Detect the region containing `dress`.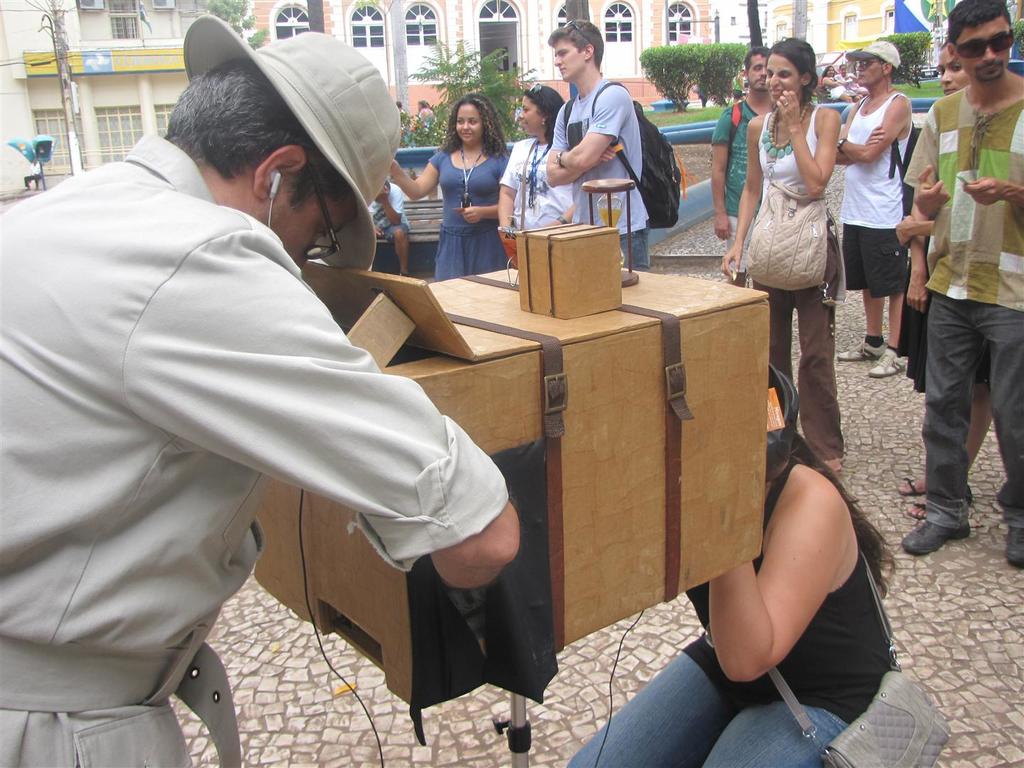
x1=423, y1=138, x2=516, y2=280.
